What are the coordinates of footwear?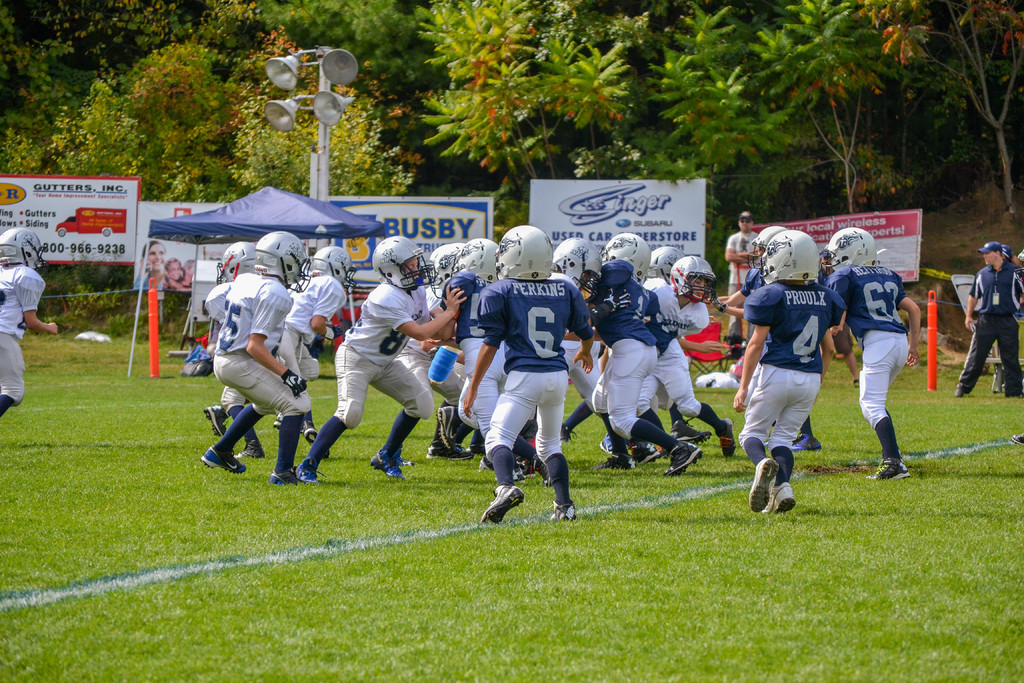
box=[854, 381, 860, 387].
